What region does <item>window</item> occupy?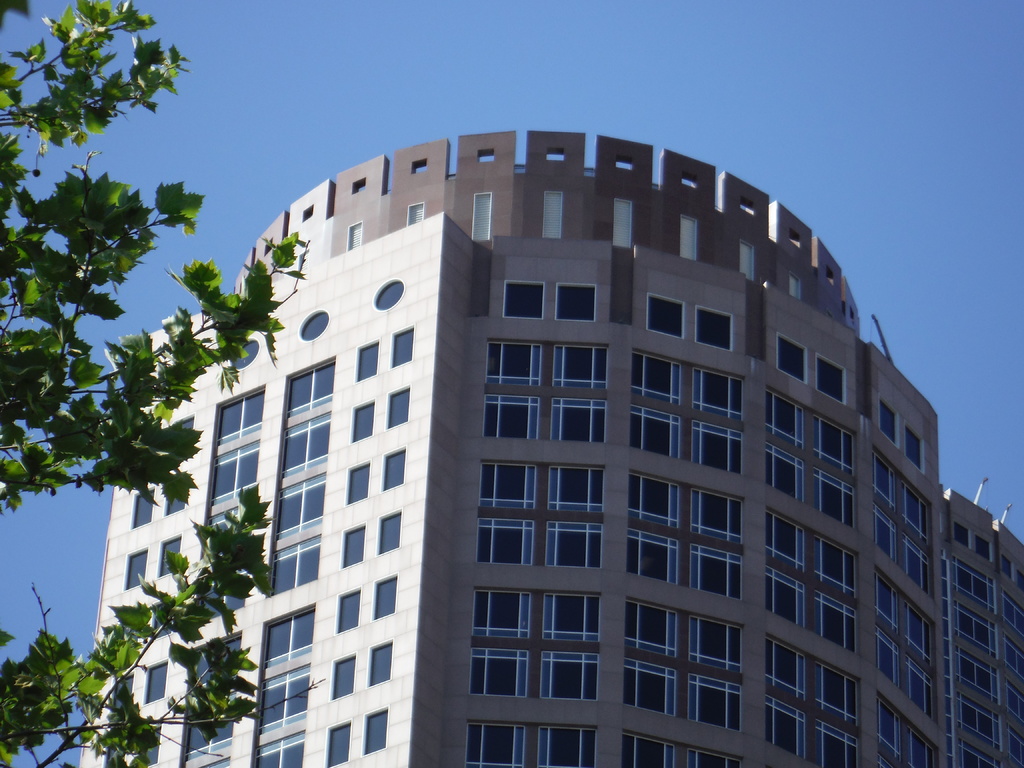
x1=763, y1=687, x2=808, y2=766.
